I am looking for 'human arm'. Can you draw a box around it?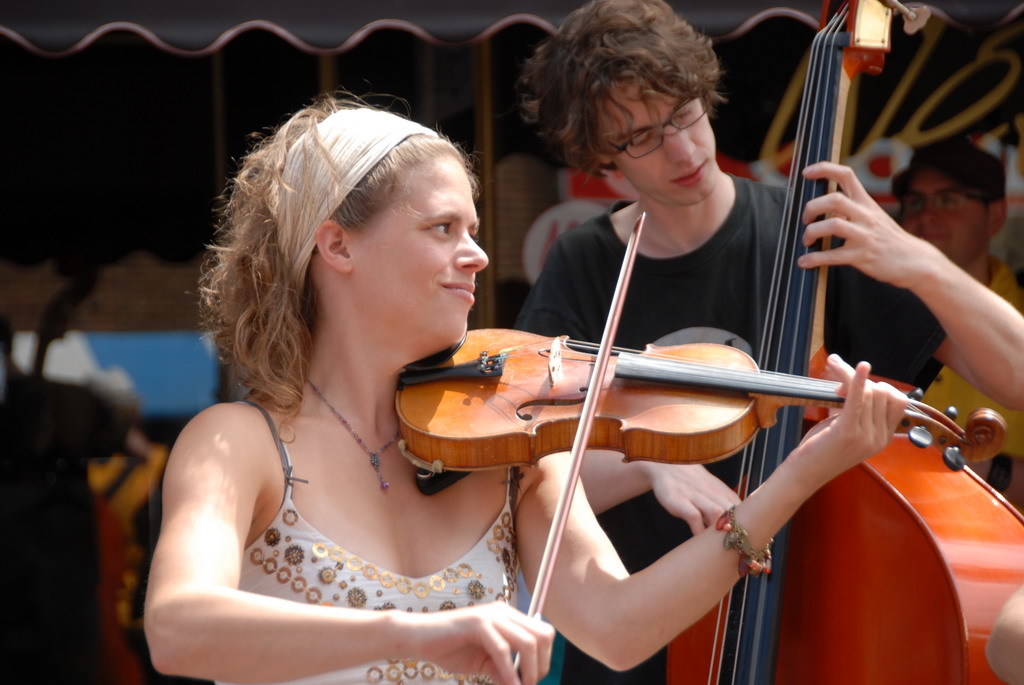
Sure, the bounding box is box=[799, 160, 1023, 410].
